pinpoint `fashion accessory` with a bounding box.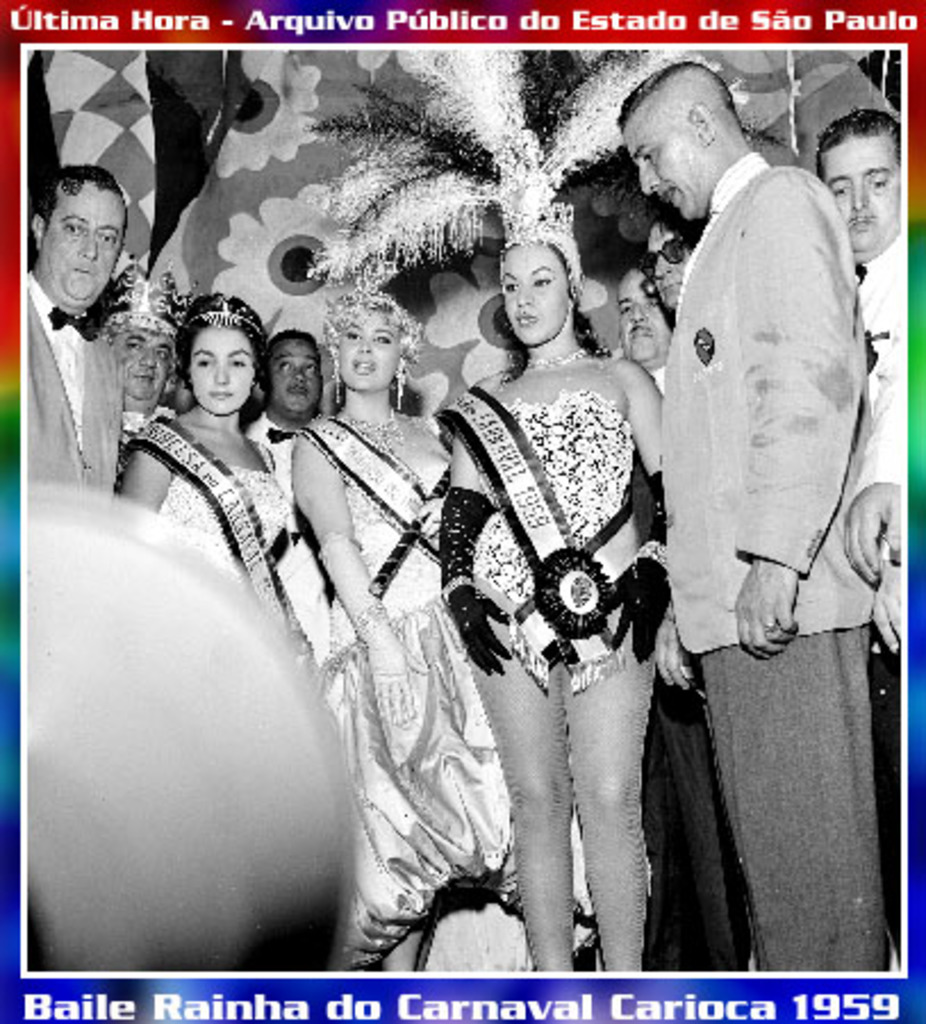
Rect(46, 303, 93, 344).
